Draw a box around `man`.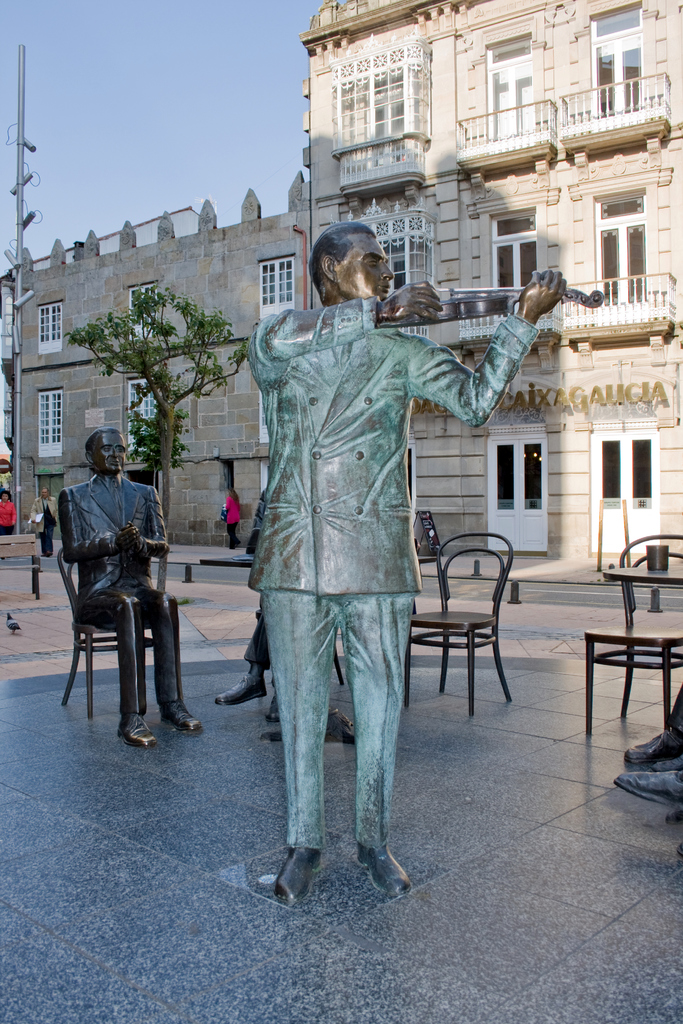
BBox(22, 479, 62, 564).
